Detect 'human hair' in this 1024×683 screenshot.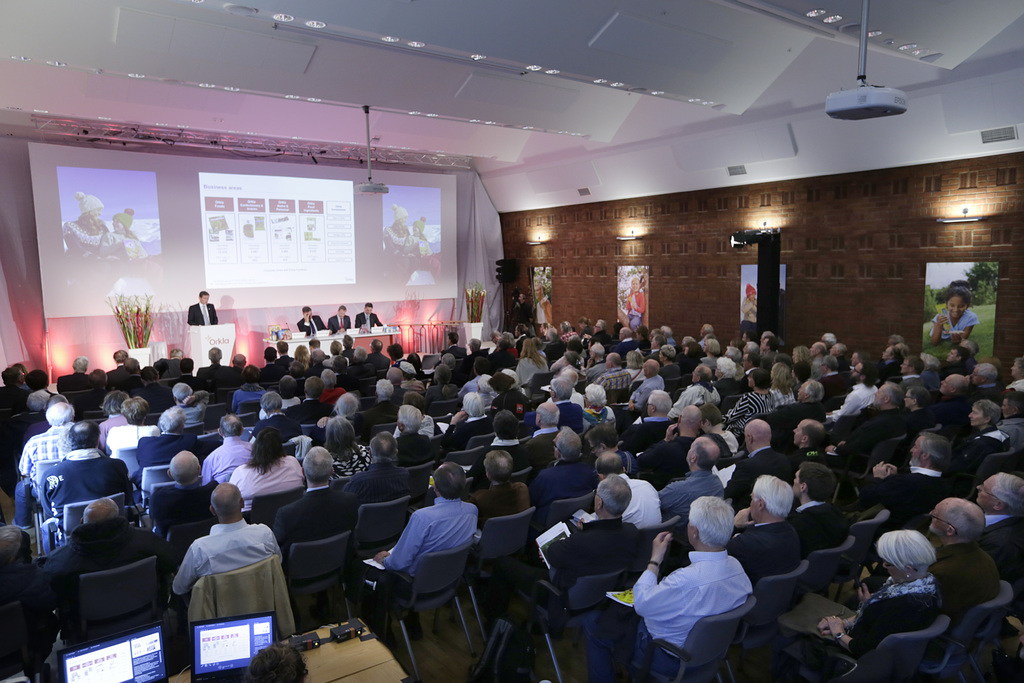
Detection: BBox(939, 493, 984, 543).
